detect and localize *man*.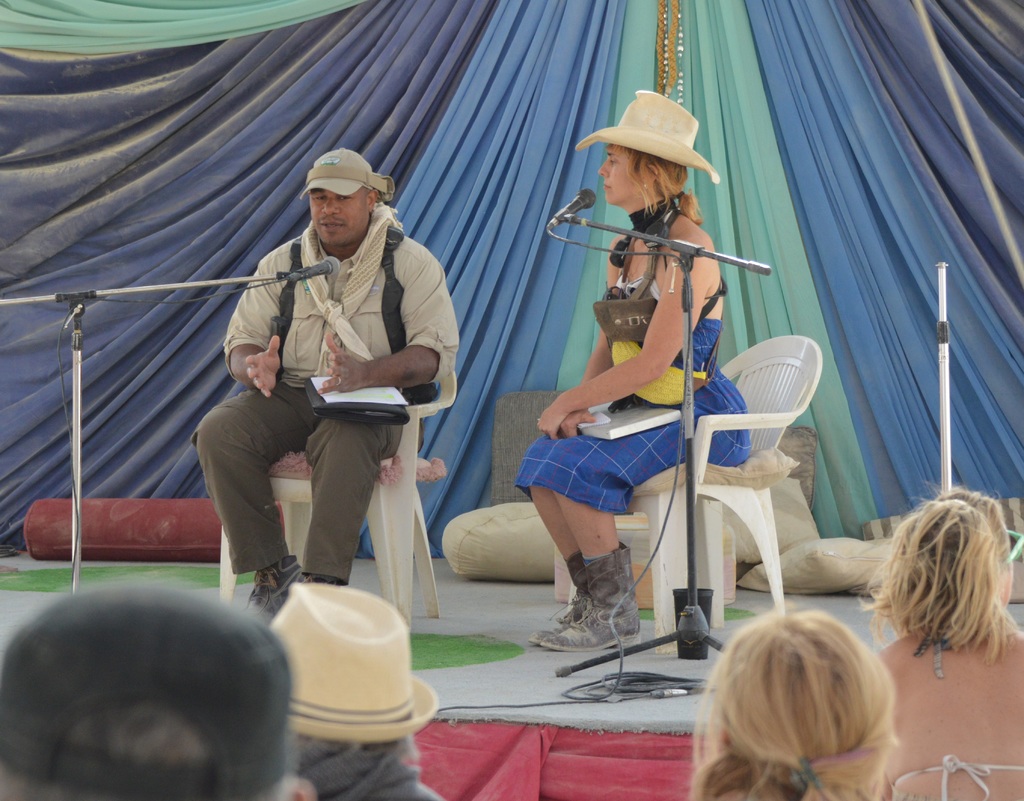
Localized at [199, 143, 456, 647].
